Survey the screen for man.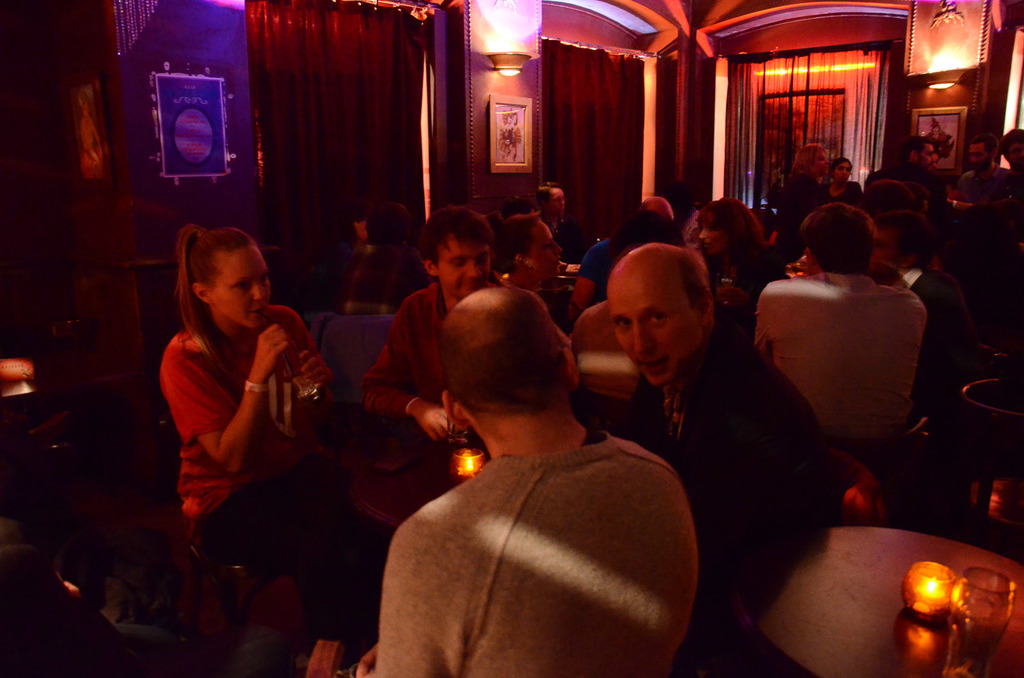
Survey found: [left=995, top=126, right=1023, bottom=201].
